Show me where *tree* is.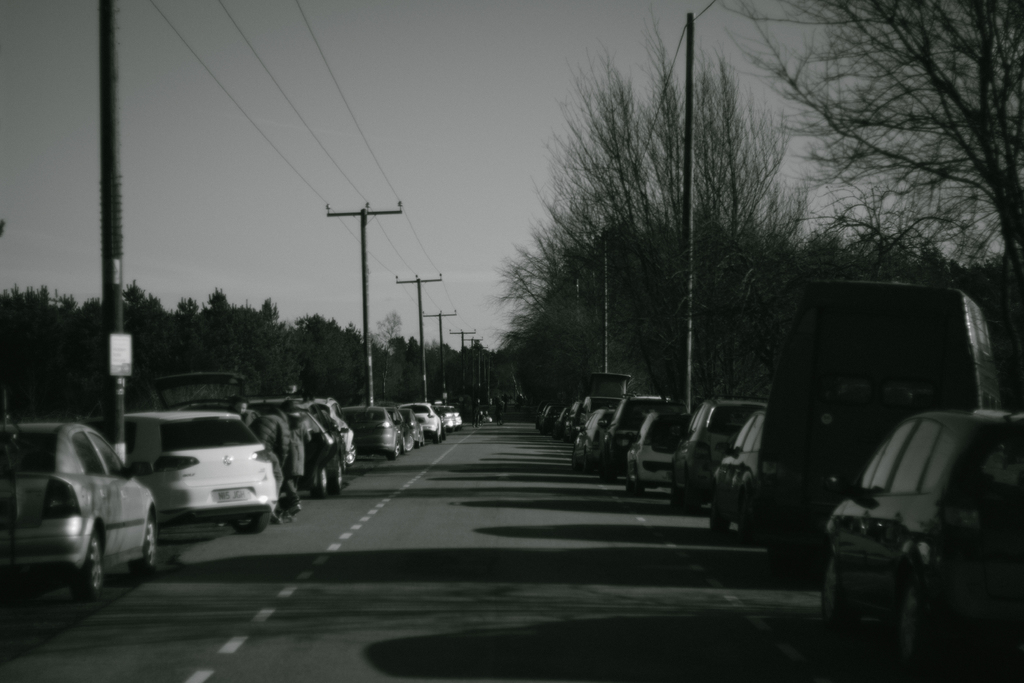
*tree* is at [x1=460, y1=340, x2=516, y2=424].
